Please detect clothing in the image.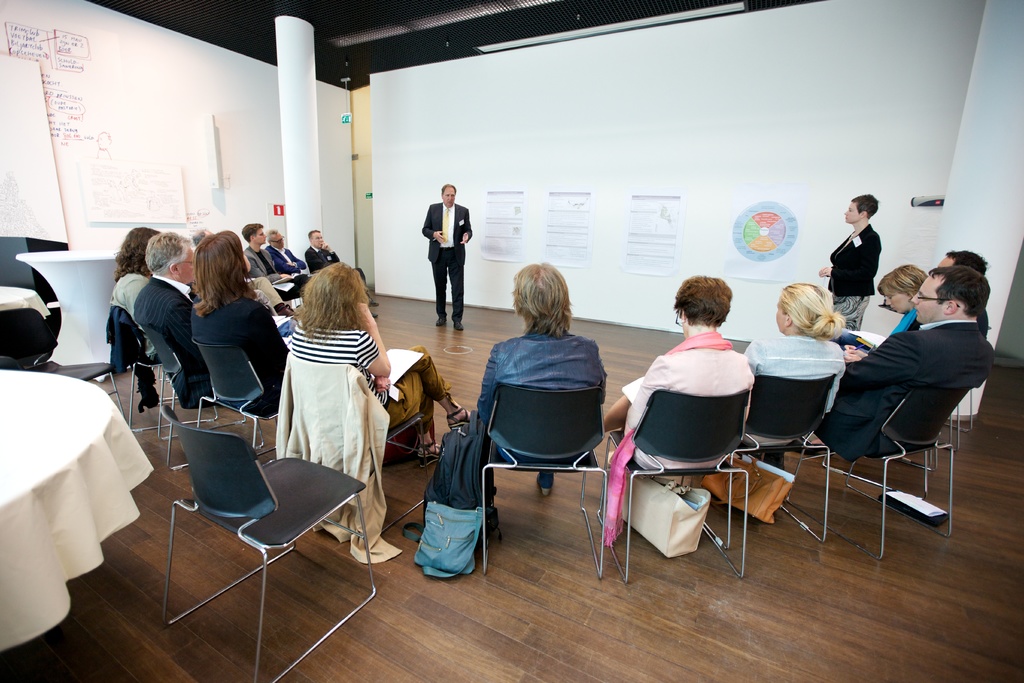
x1=744 y1=334 x2=847 y2=445.
